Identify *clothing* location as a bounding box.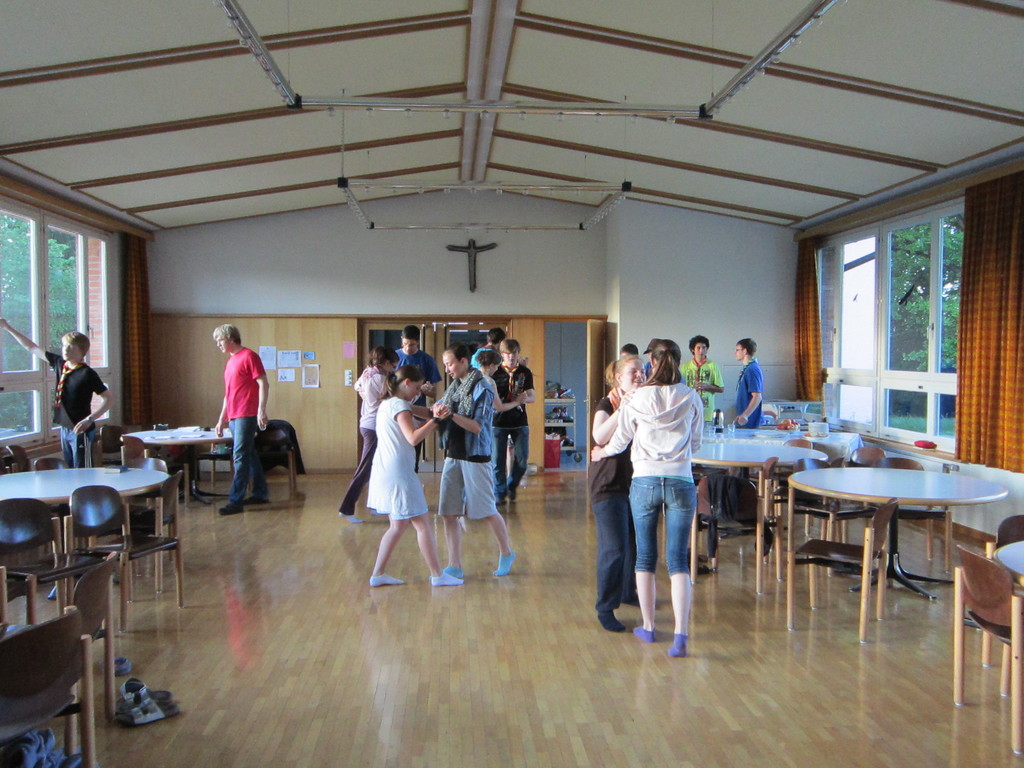
left=222, top=342, right=266, bottom=514.
